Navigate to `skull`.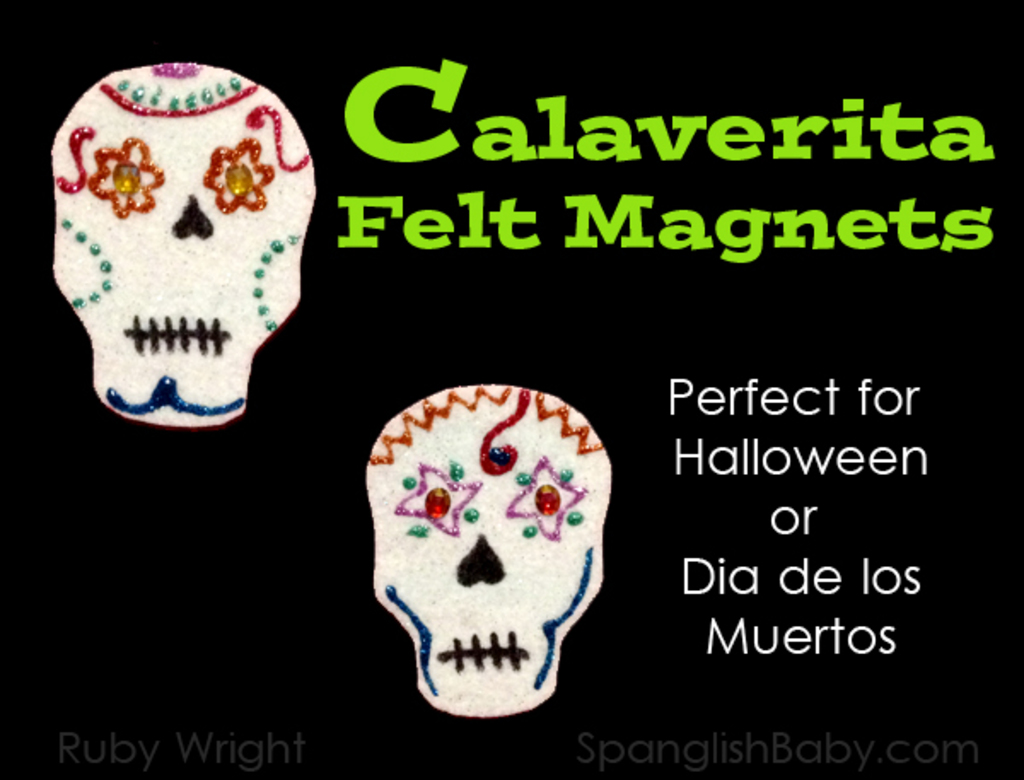
Navigation target: bbox=(352, 382, 609, 715).
